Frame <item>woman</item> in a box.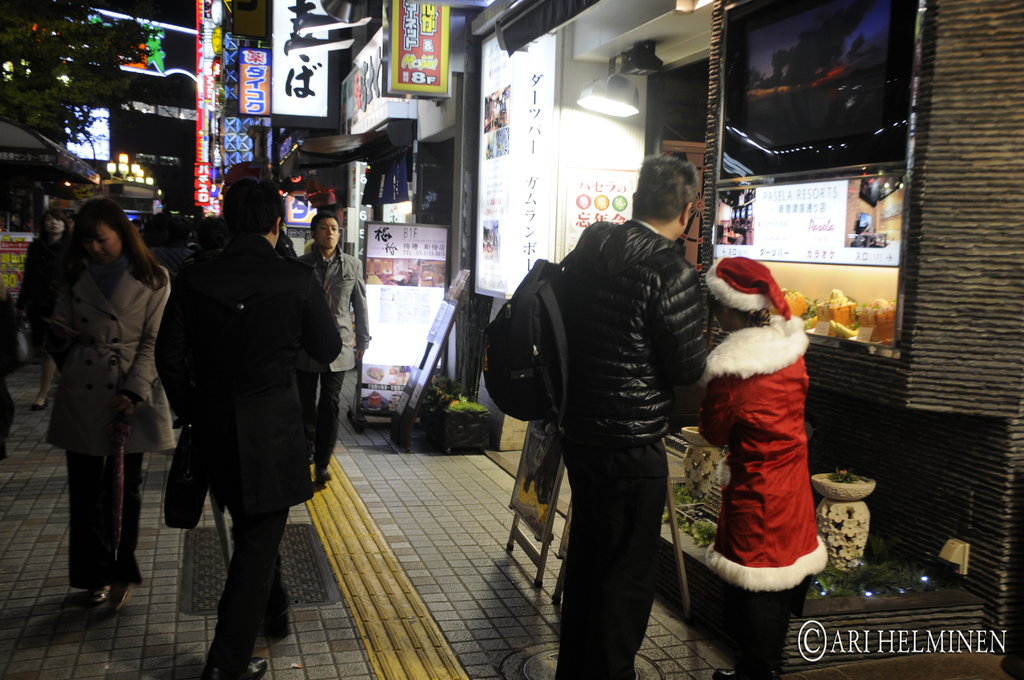
(x1=691, y1=250, x2=829, y2=679).
